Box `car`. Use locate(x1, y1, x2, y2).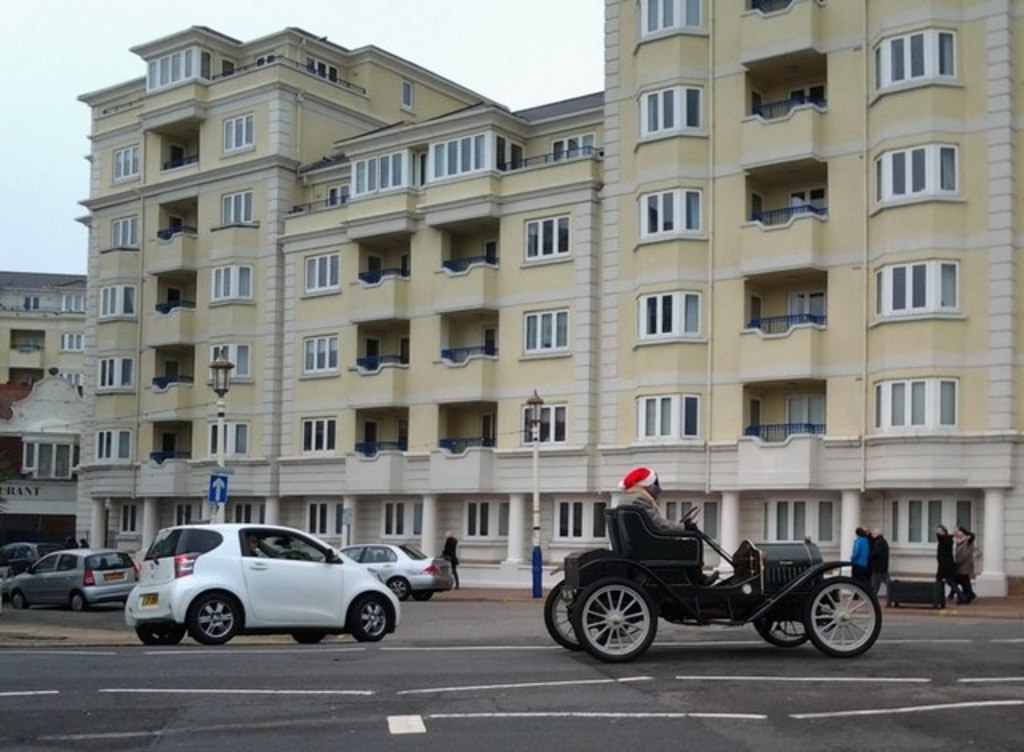
locate(122, 517, 403, 646).
